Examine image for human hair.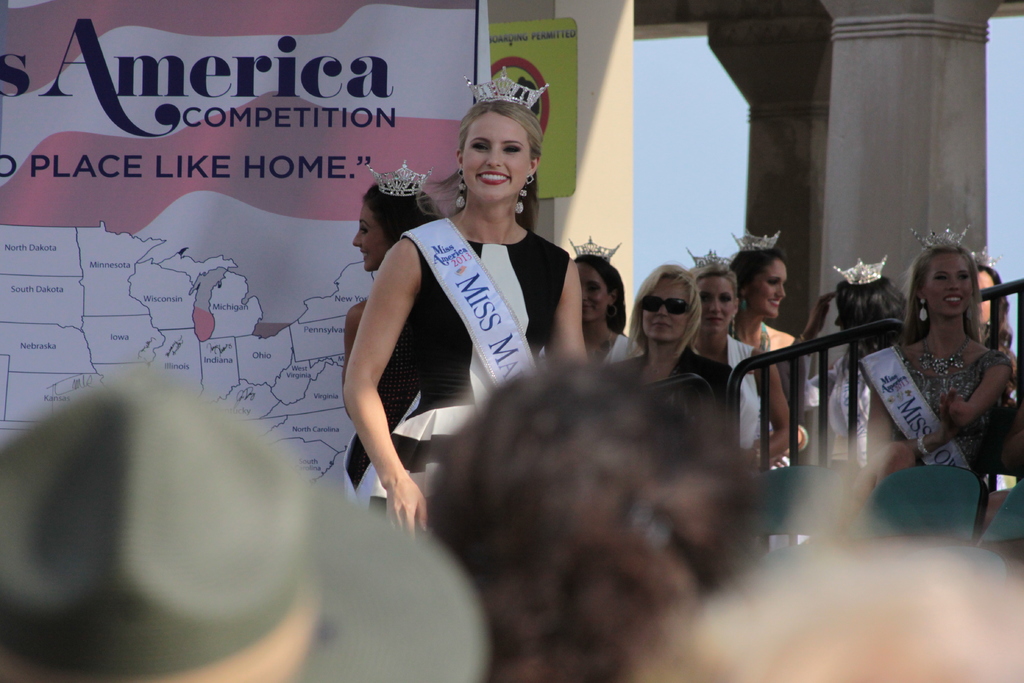
Examination result: <box>417,99,545,233</box>.
